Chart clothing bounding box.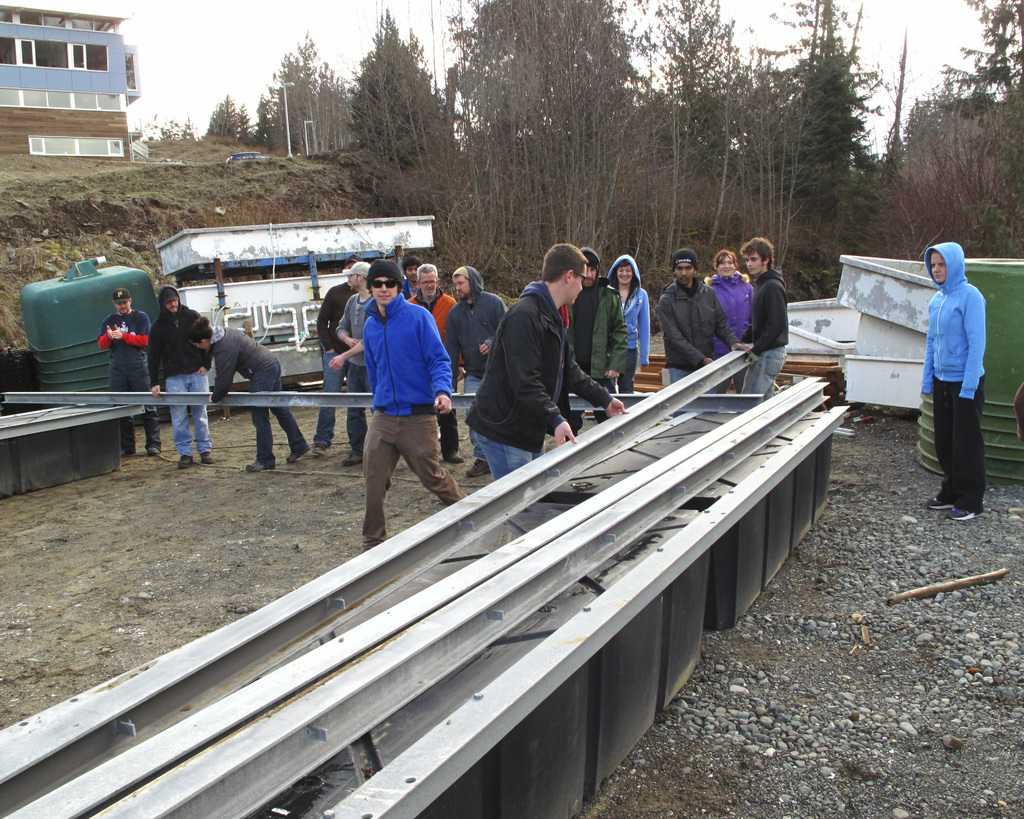
Charted: bbox(152, 307, 198, 368).
